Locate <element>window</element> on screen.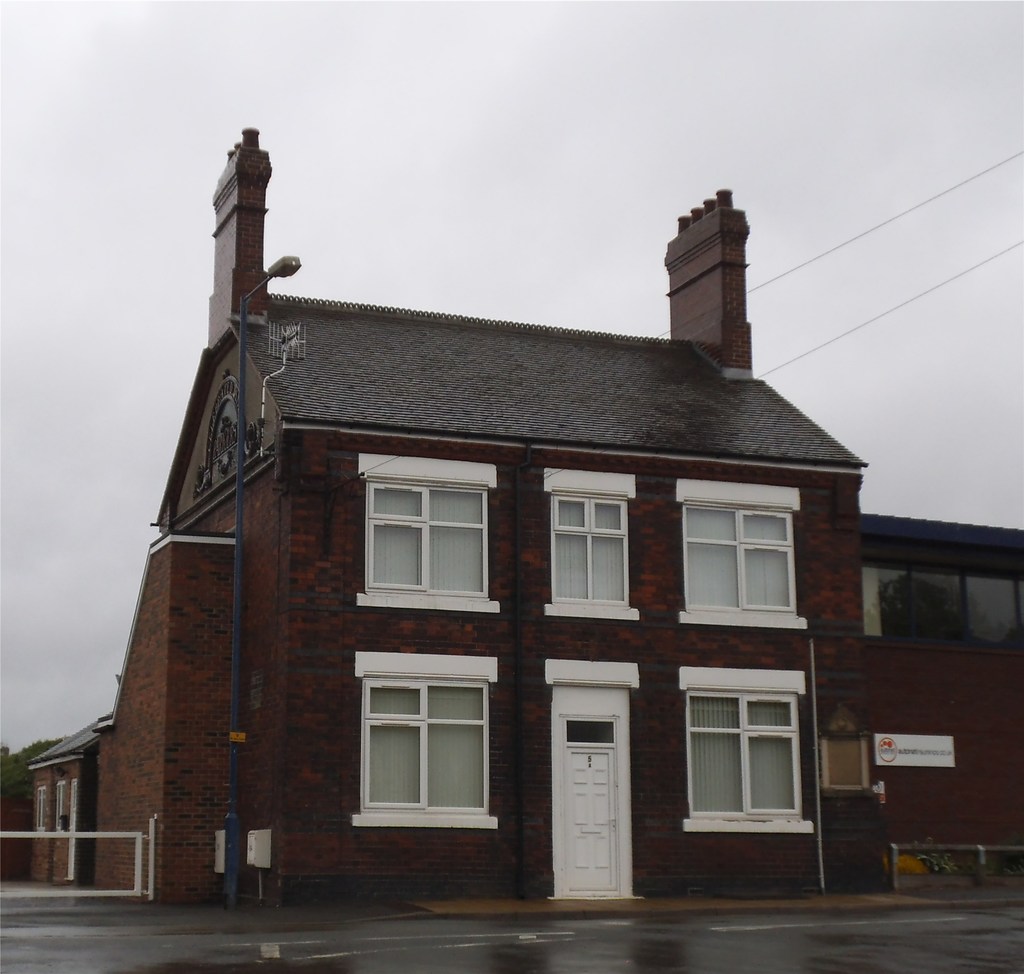
On screen at bbox=[675, 480, 811, 635].
